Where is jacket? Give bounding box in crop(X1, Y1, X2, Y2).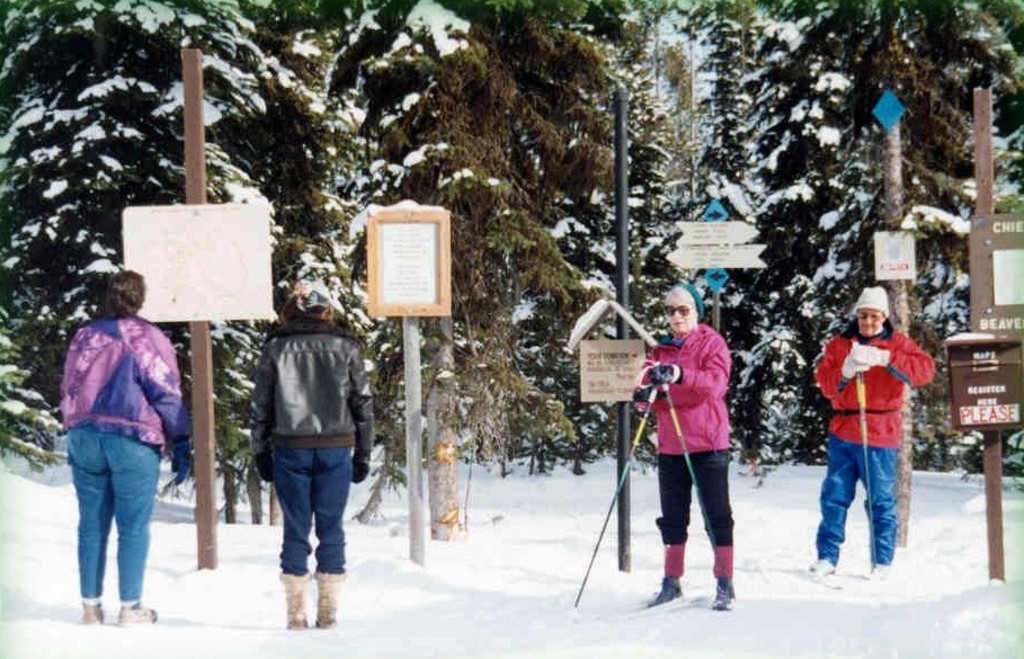
crop(250, 314, 381, 490).
